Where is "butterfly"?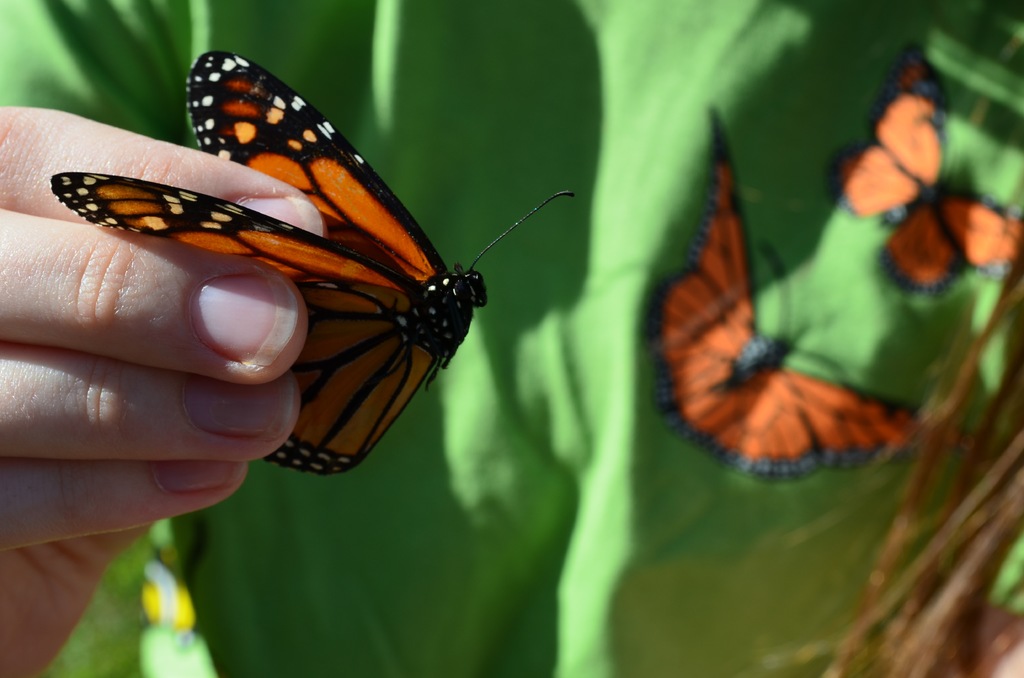
[left=627, top=102, right=929, bottom=487].
